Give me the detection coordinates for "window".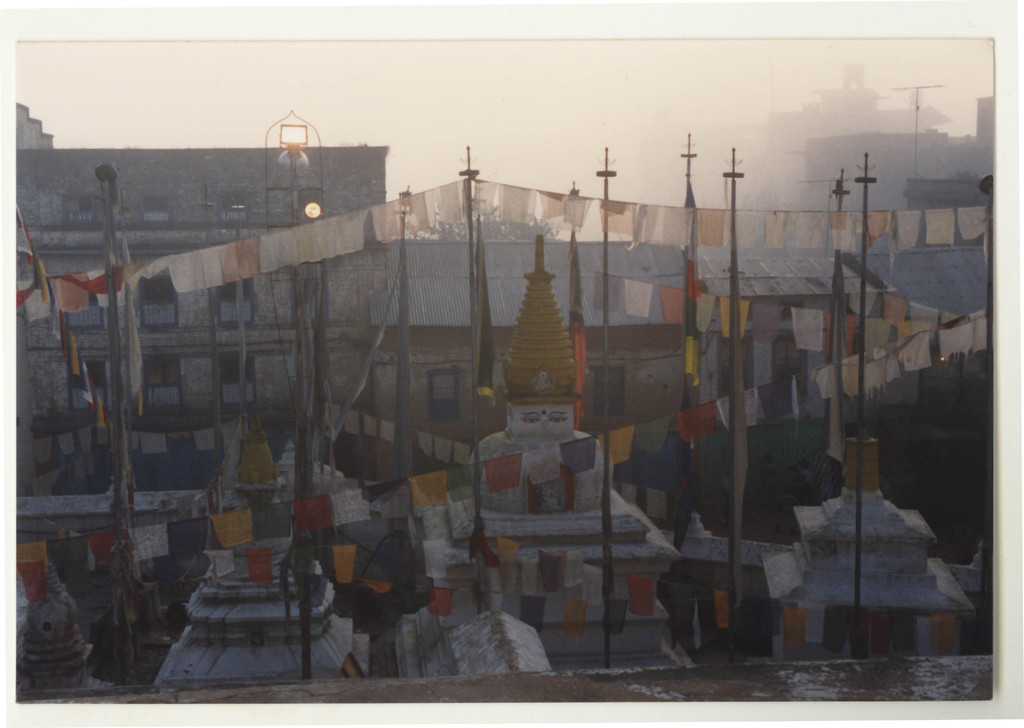
<bbox>596, 368, 625, 417</bbox>.
